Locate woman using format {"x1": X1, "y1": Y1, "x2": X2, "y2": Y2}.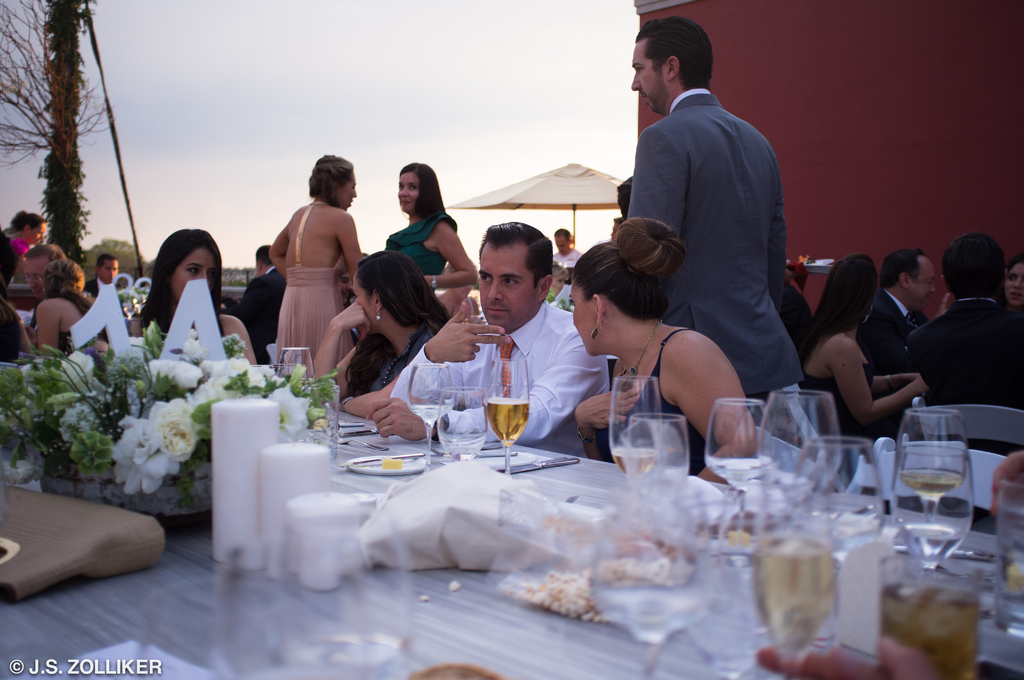
{"x1": 382, "y1": 161, "x2": 478, "y2": 290}.
